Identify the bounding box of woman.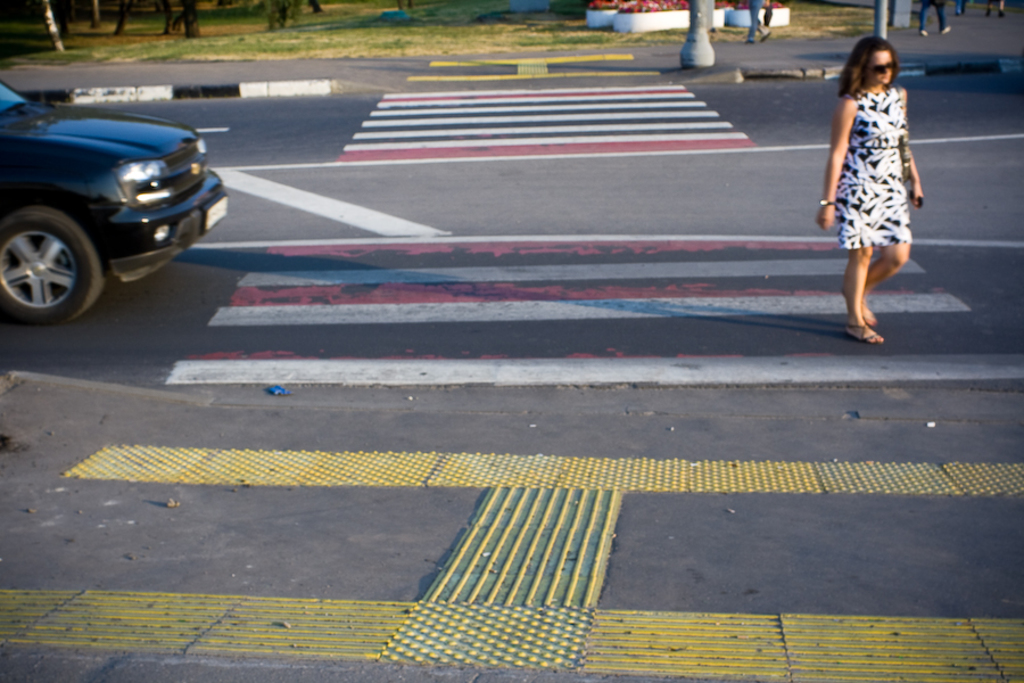
select_region(823, 15, 933, 304).
